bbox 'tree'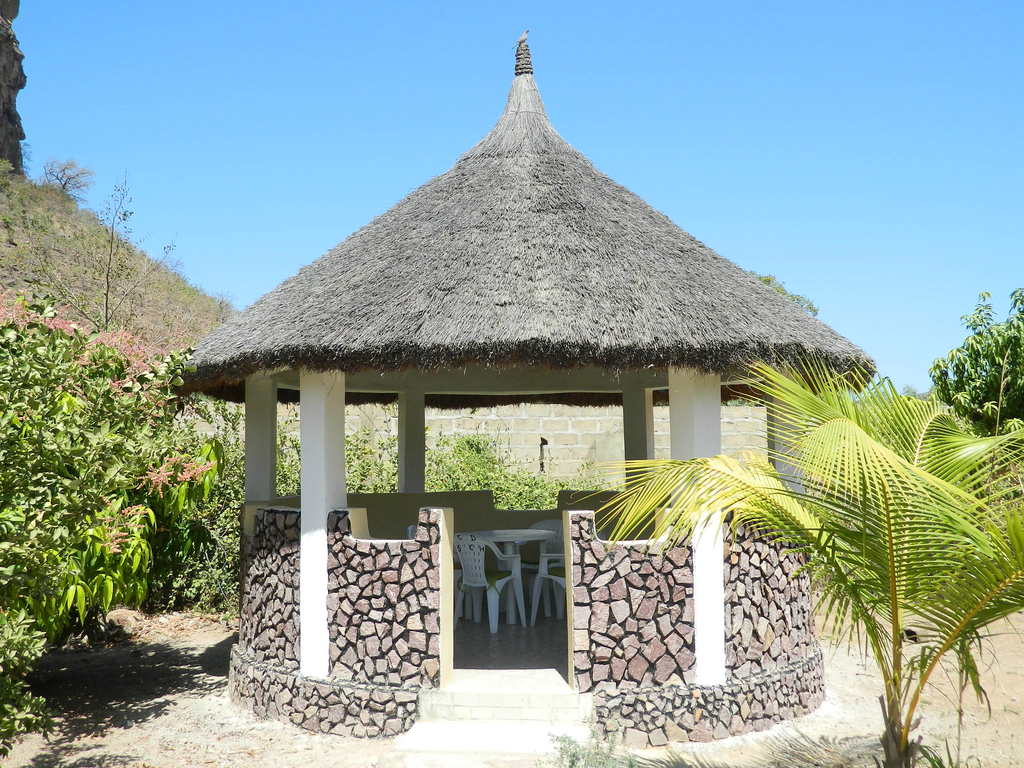
567 340 1023 767
